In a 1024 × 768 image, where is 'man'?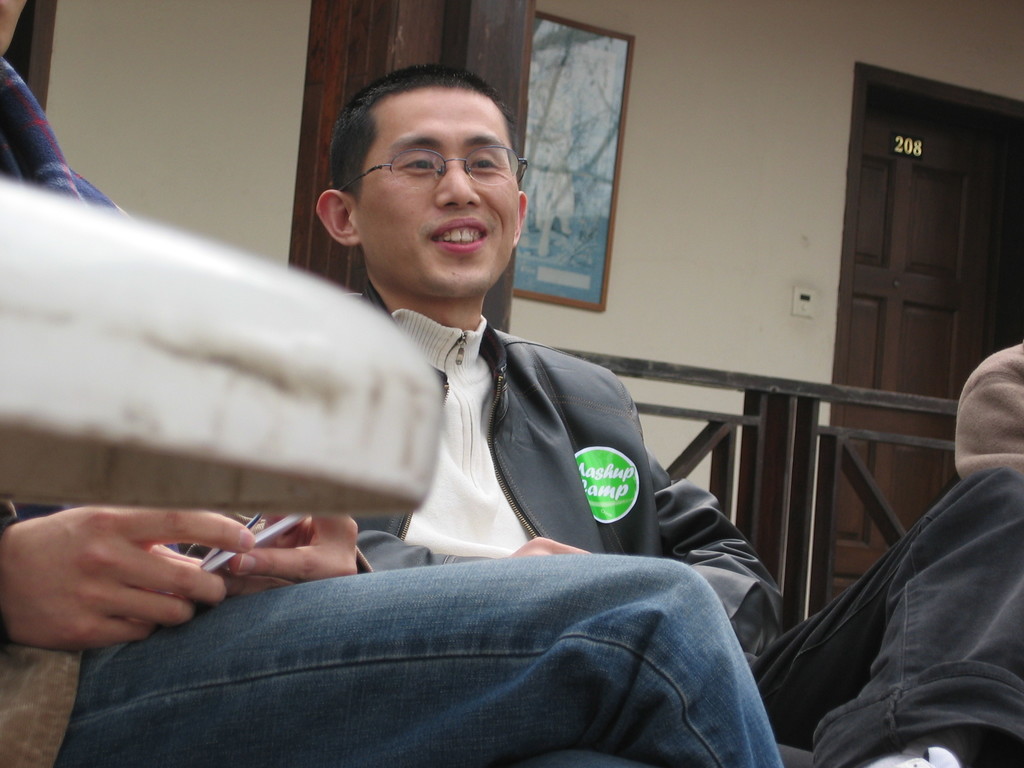
(x1=0, y1=0, x2=790, y2=767).
